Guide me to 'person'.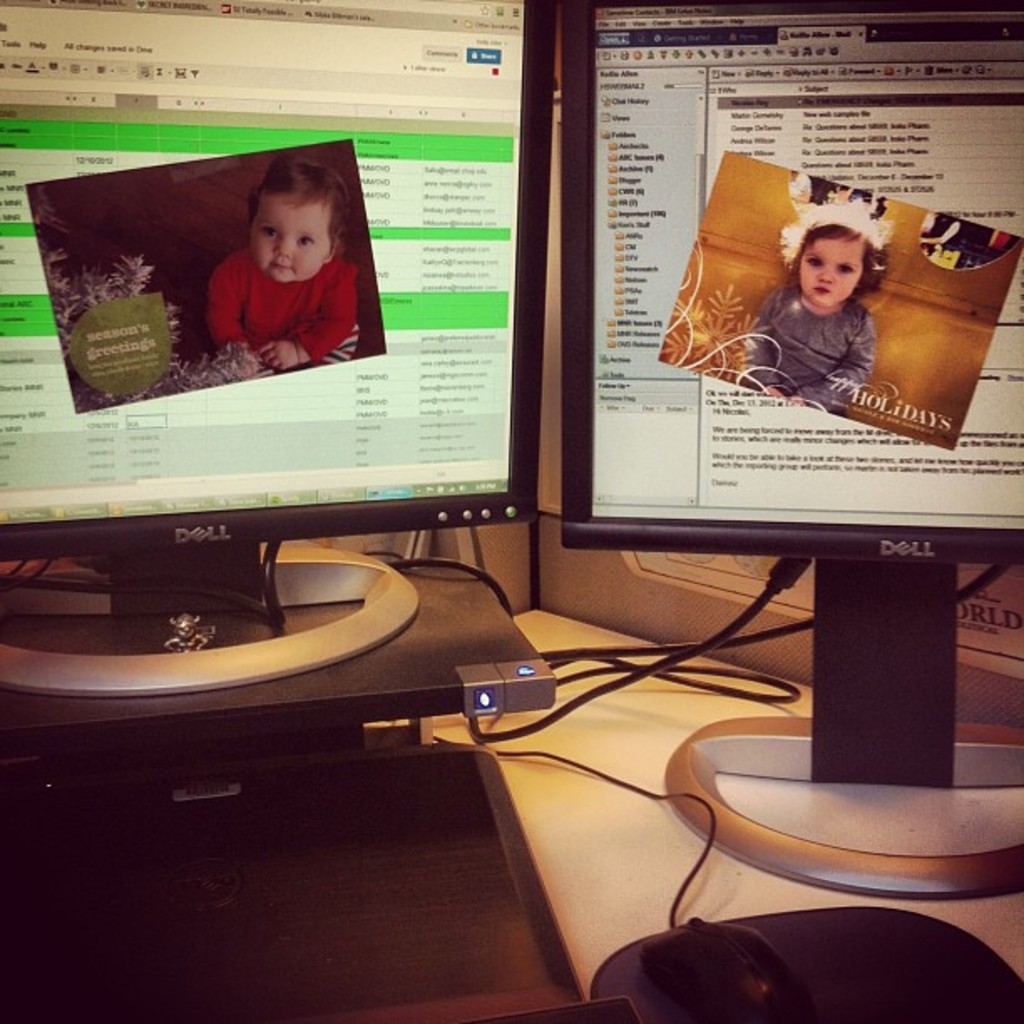
Guidance: (left=209, top=157, right=365, bottom=380).
